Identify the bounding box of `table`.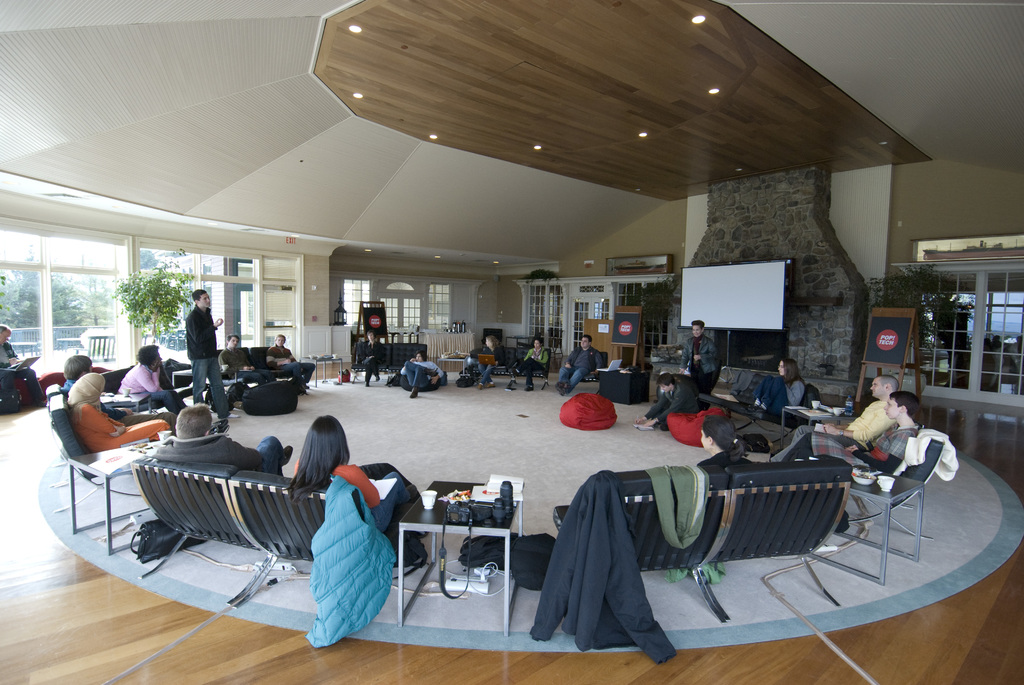
box=[102, 389, 148, 411].
